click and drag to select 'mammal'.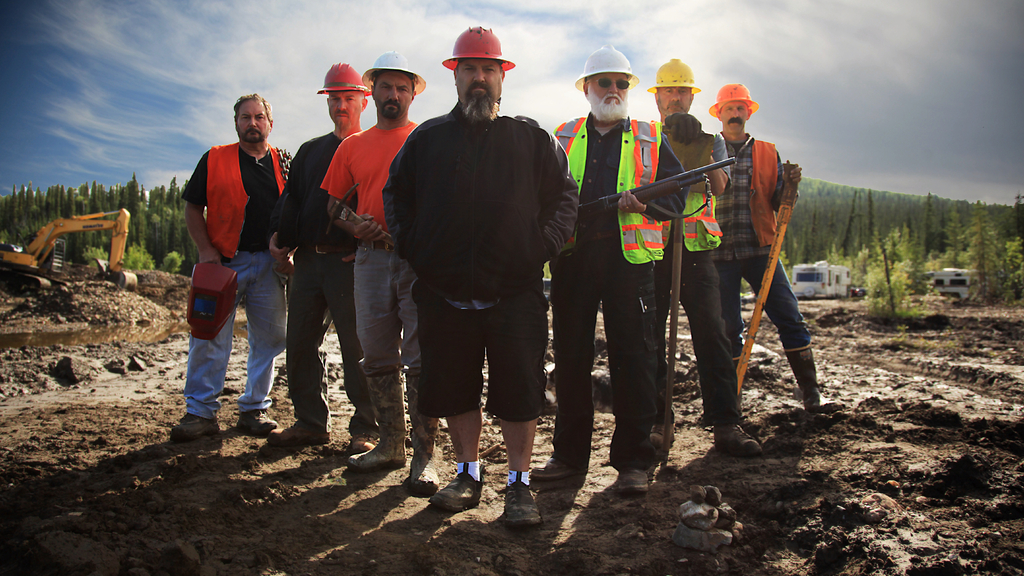
Selection: l=384, t=24, r=578, b=527.
